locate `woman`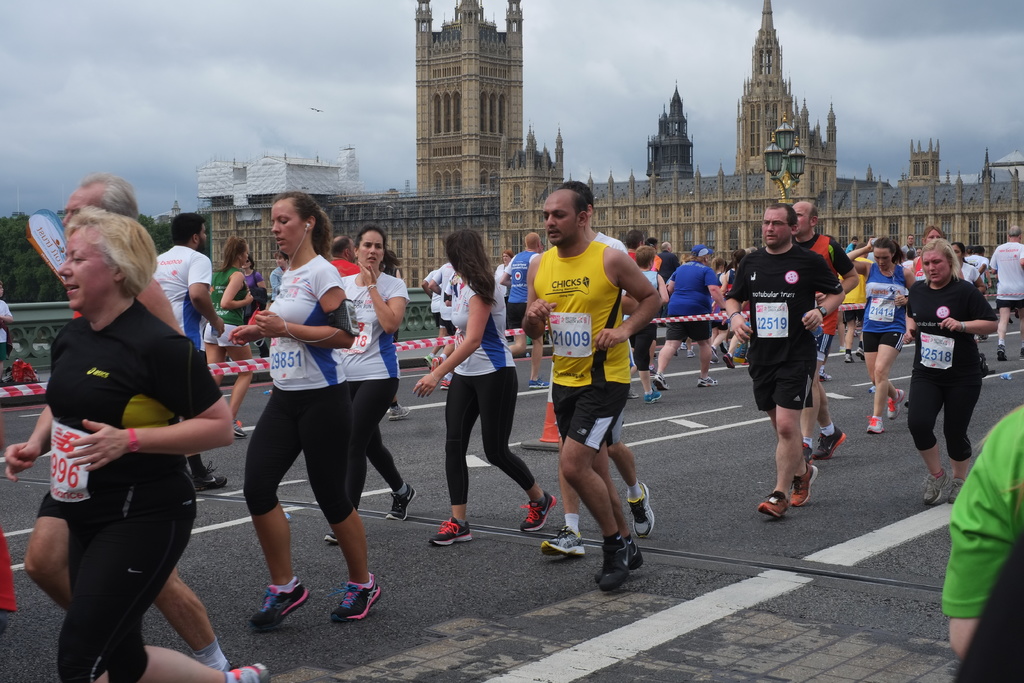
Rect(615, 250, 668, 407)
